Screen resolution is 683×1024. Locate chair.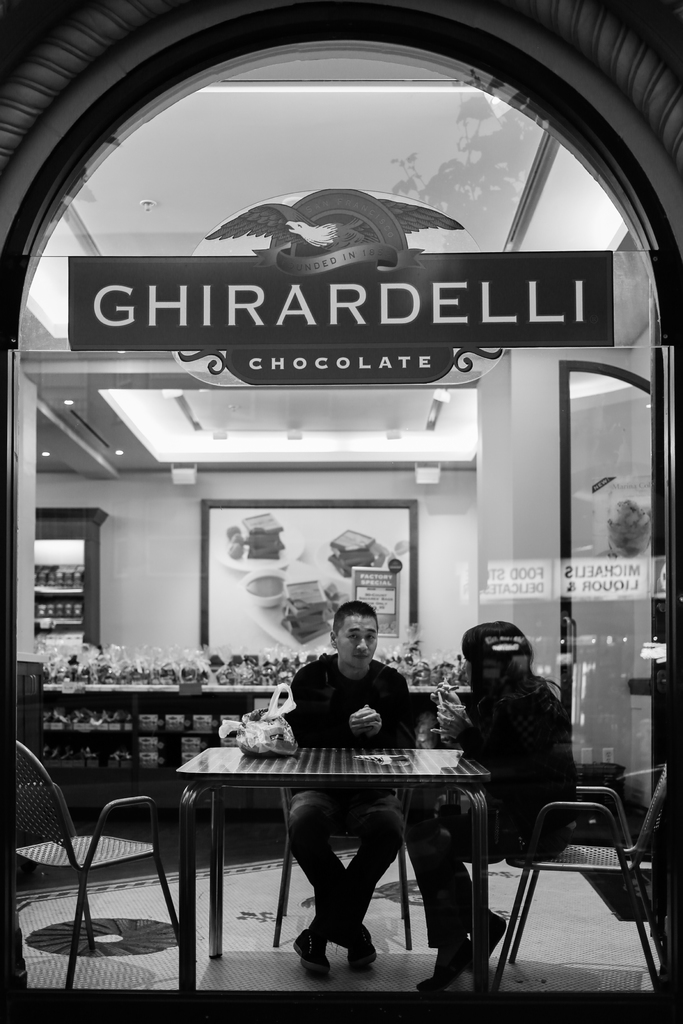
crop(12, 736, 180, 990).
